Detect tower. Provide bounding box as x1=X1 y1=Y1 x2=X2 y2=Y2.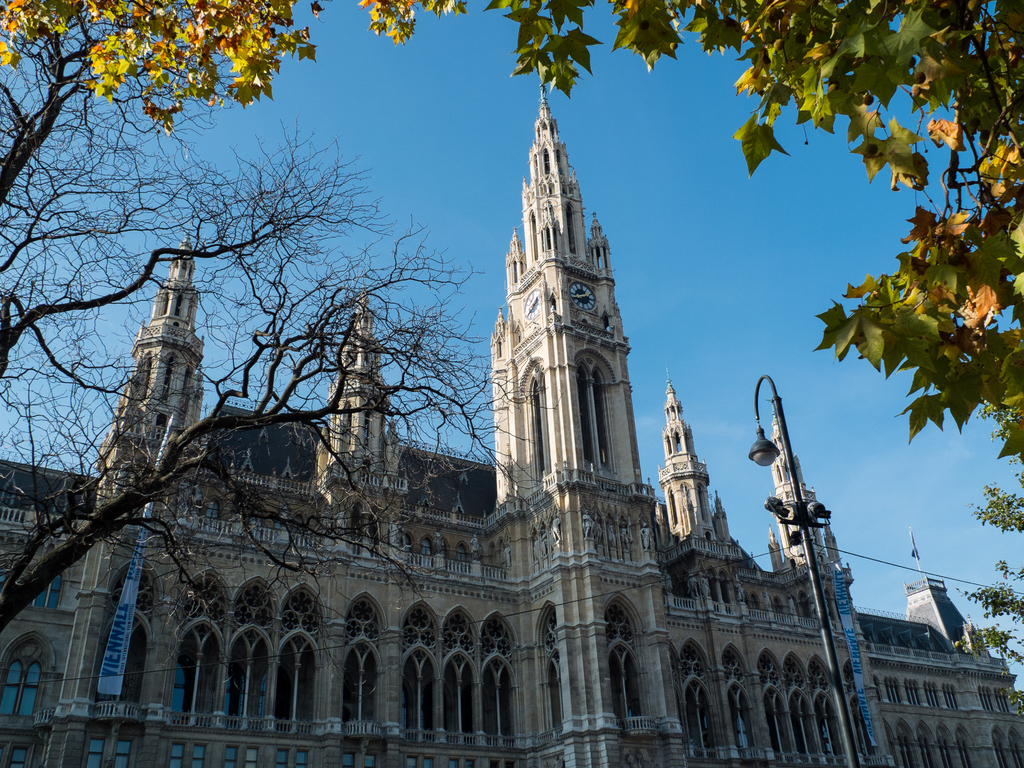
x1=668 y1=397 x2=785 y2=767.
